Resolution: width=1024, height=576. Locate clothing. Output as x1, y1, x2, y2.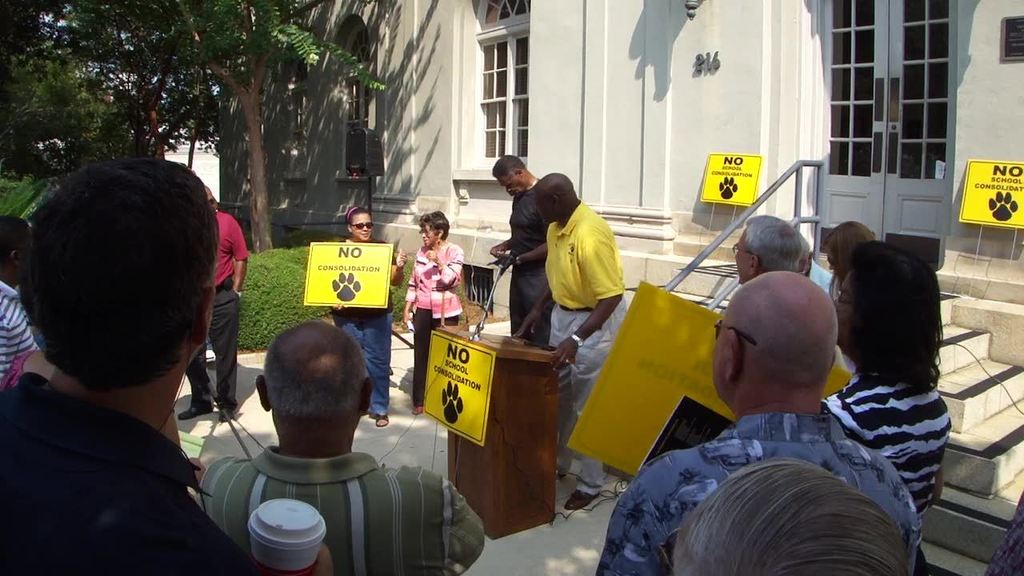
603, 416, 901, 566.
